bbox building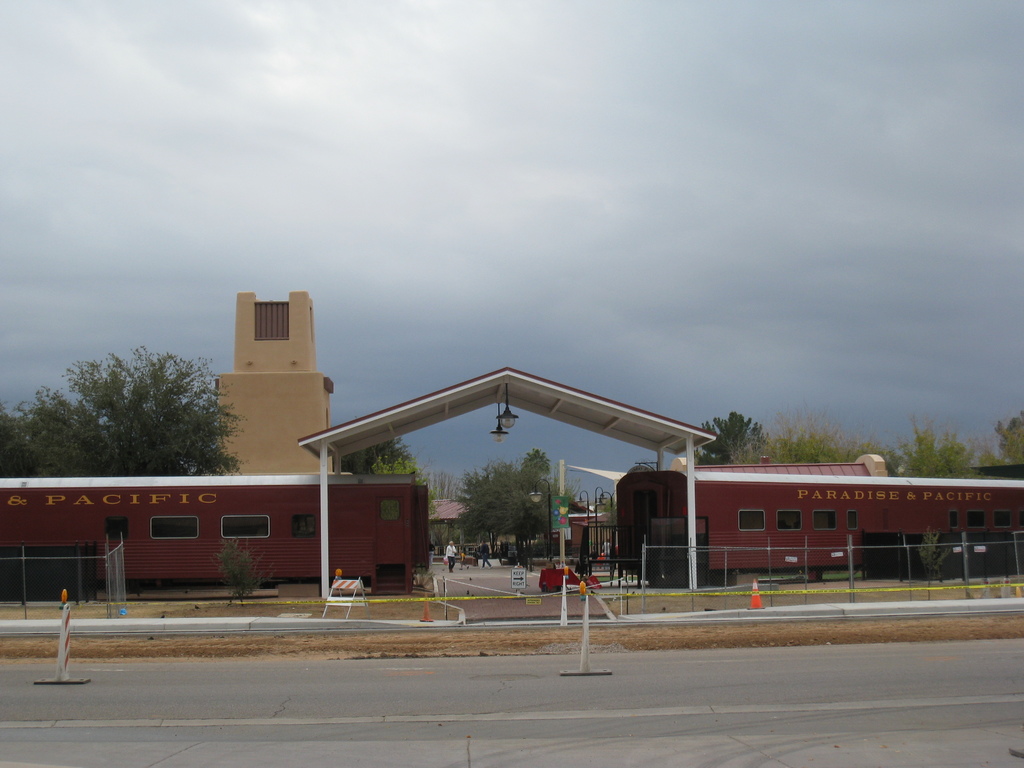
214:291:330:477
